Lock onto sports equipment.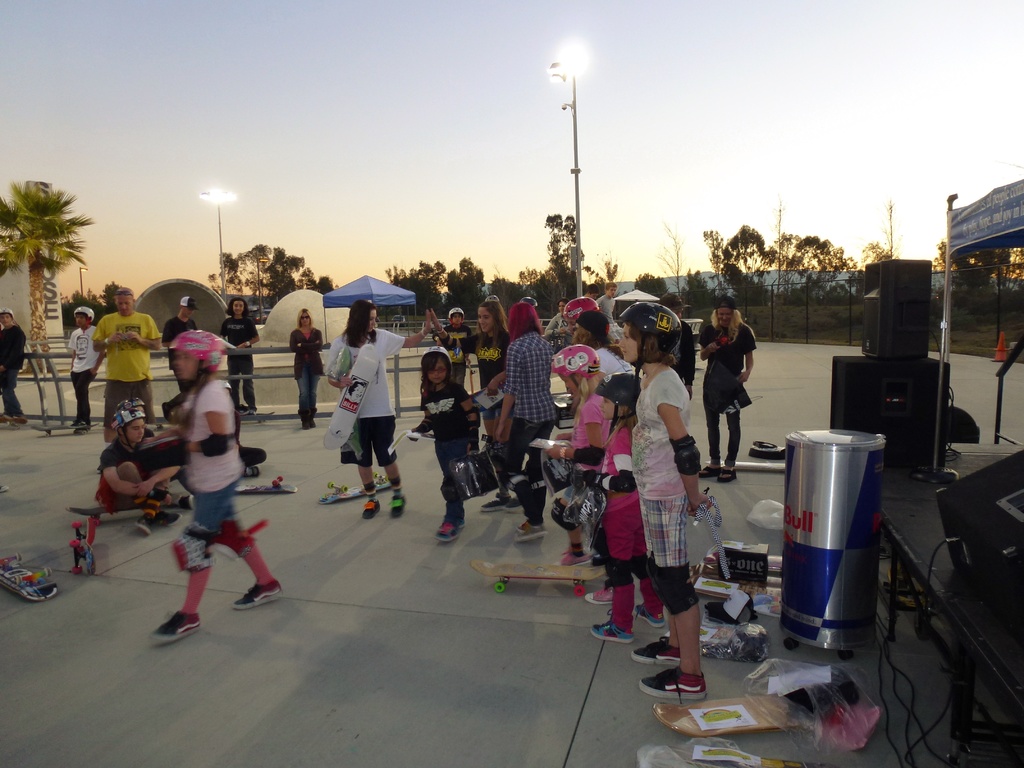
Locked: bbox(606, 468, 637, 494).
